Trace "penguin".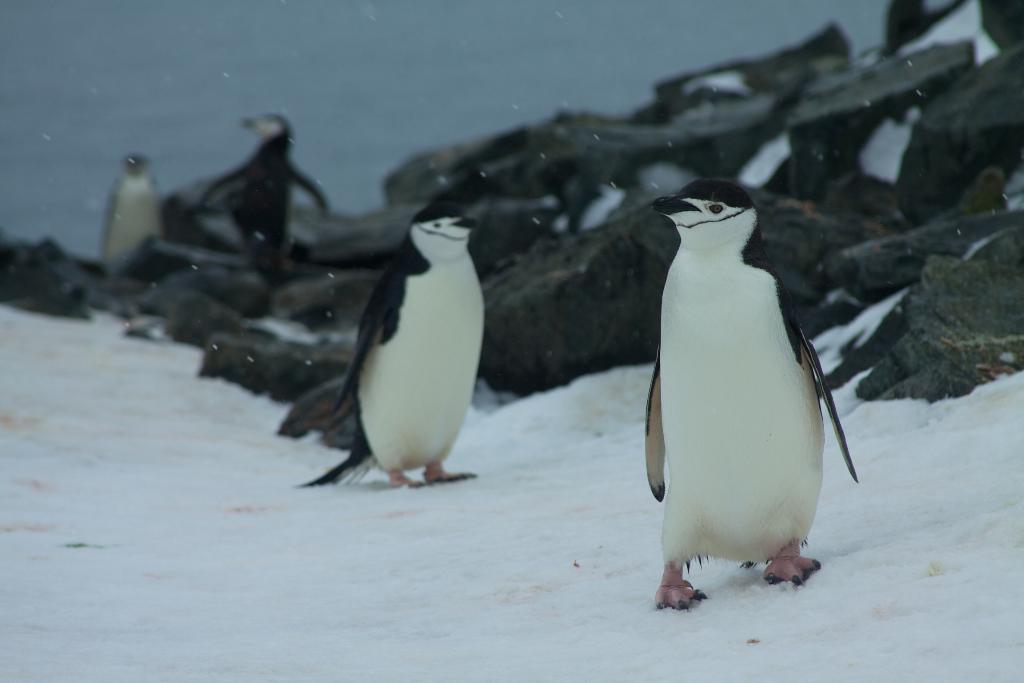
Traced to (297, 200, 478, 489).
